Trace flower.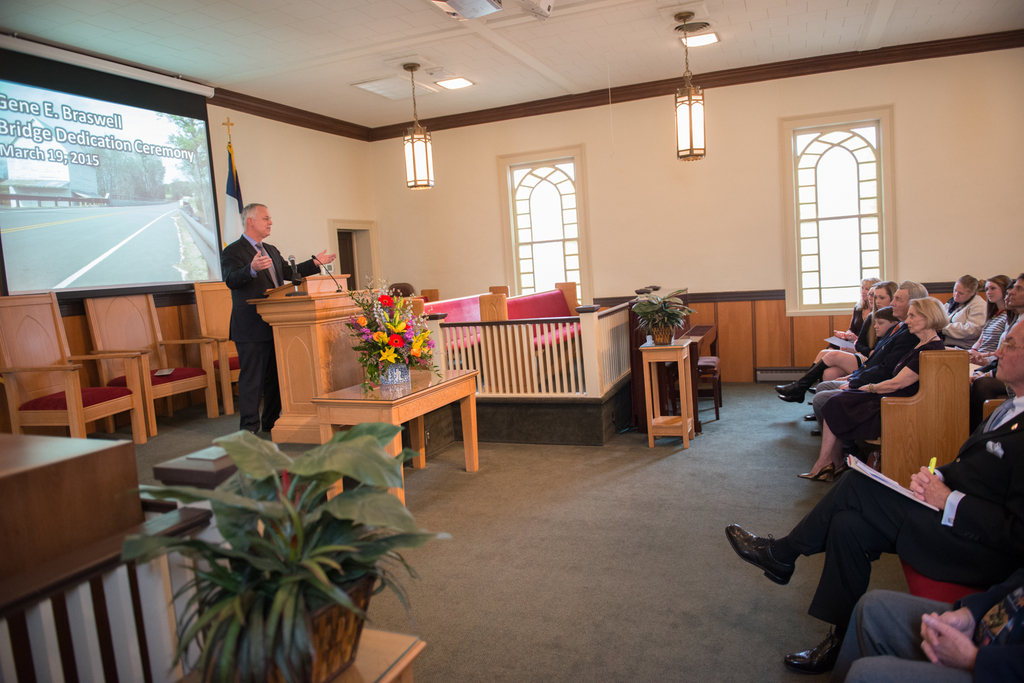
Traced to box=[355, 315, 366, 326].
